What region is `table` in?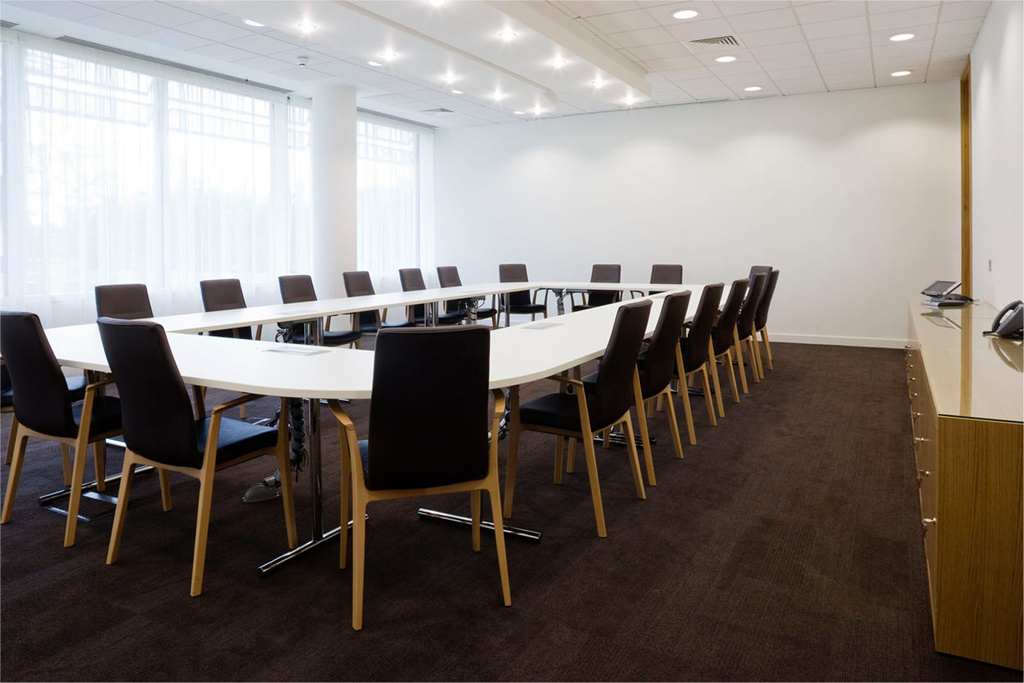
0, 272, 759, 590.
